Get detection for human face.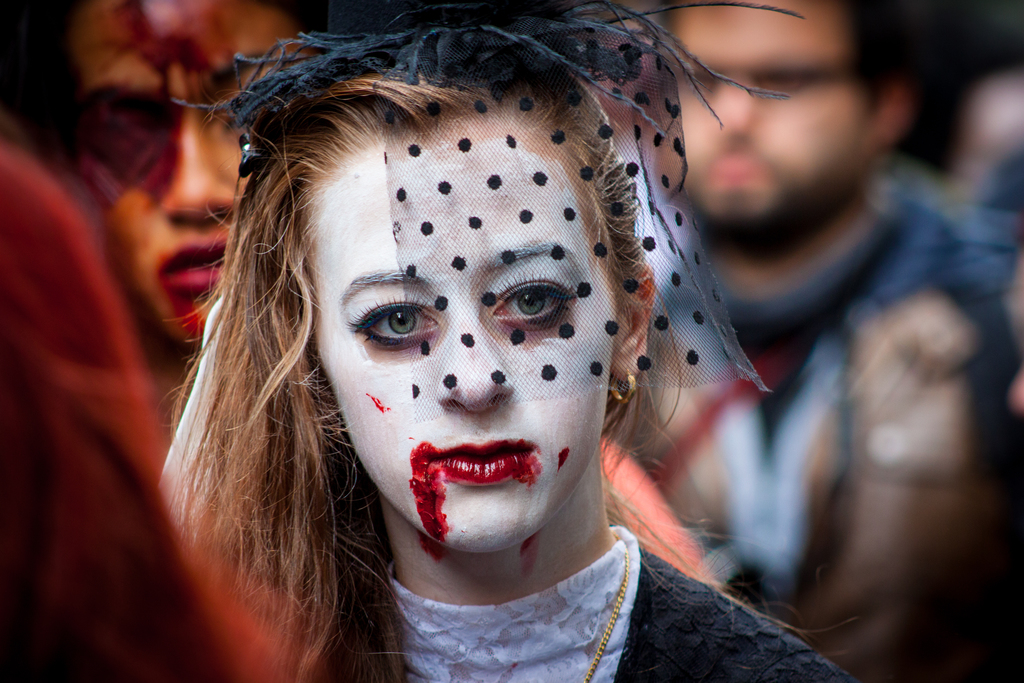
Detection: region(669, 0, 877, 228).
